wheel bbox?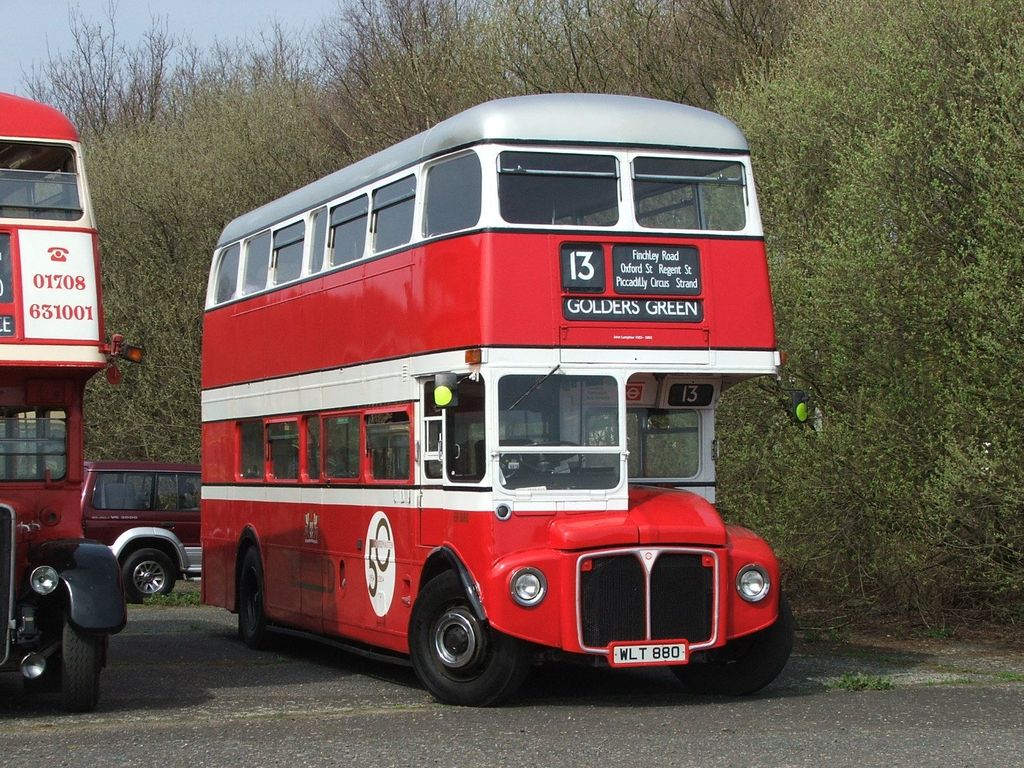
<bbox>411, 593, 502, 703</bbox>
